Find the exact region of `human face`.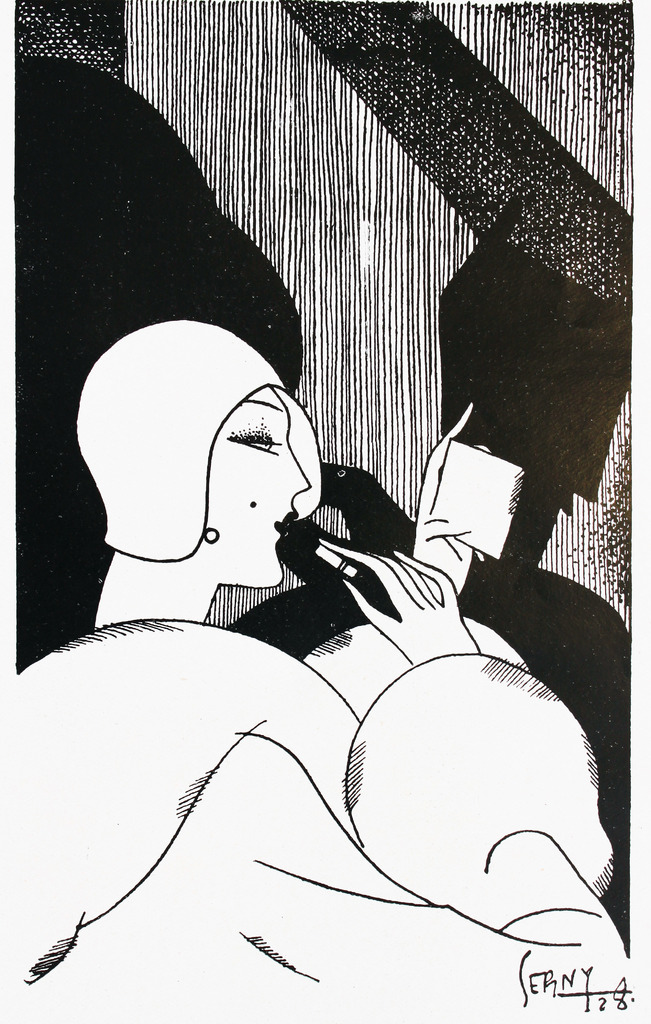
Exact region: 210/391/309/579.
